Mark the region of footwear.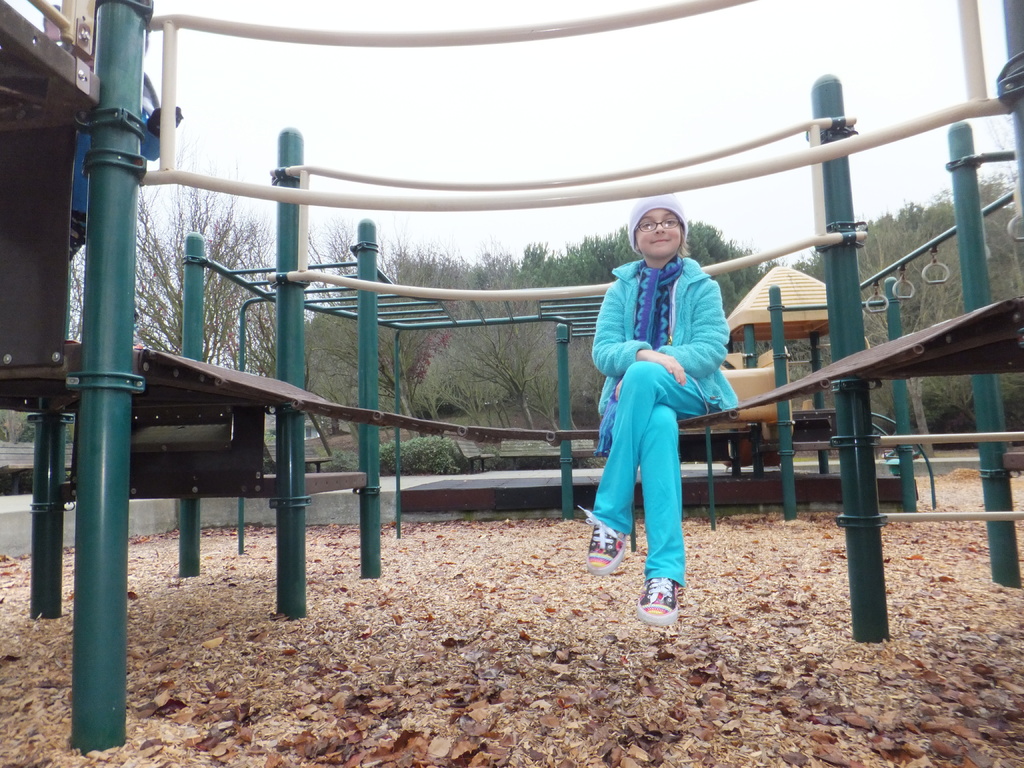
Region: l=578, t=505, r=628, b=574.
